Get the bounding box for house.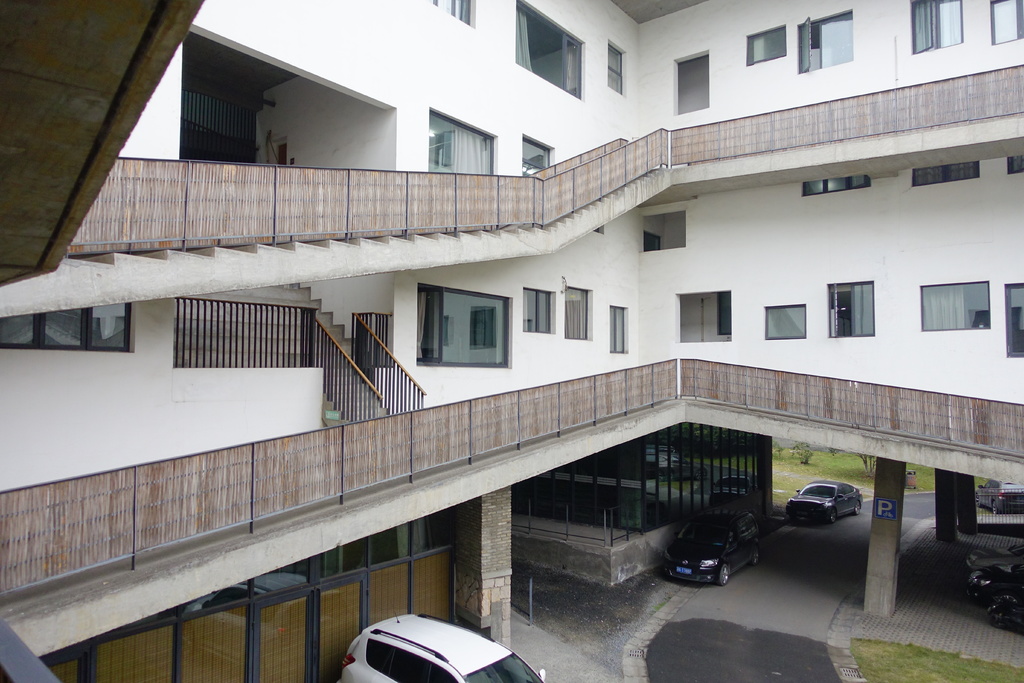
(left=0, top=0, right=1023, bottom=682).
